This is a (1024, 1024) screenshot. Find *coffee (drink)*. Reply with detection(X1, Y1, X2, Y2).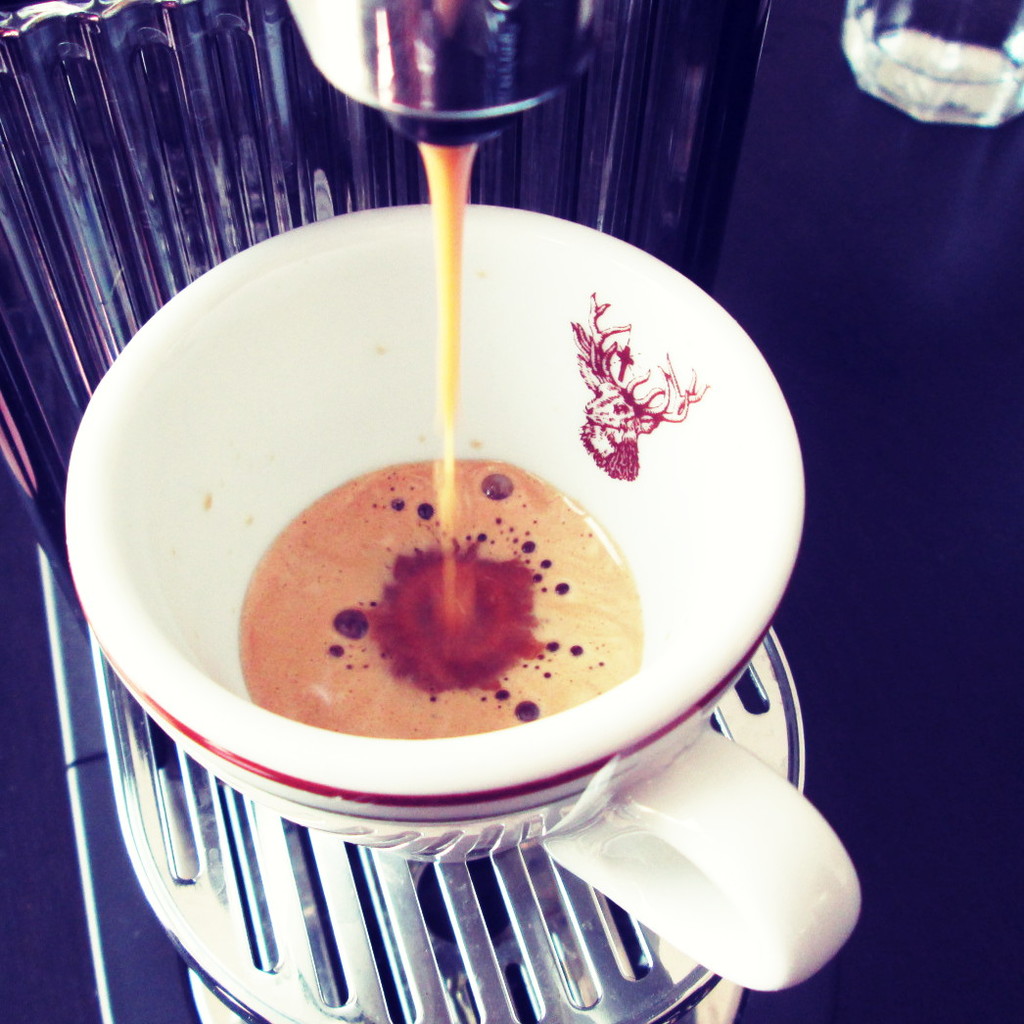
detection(230, 141, 648, 743).
